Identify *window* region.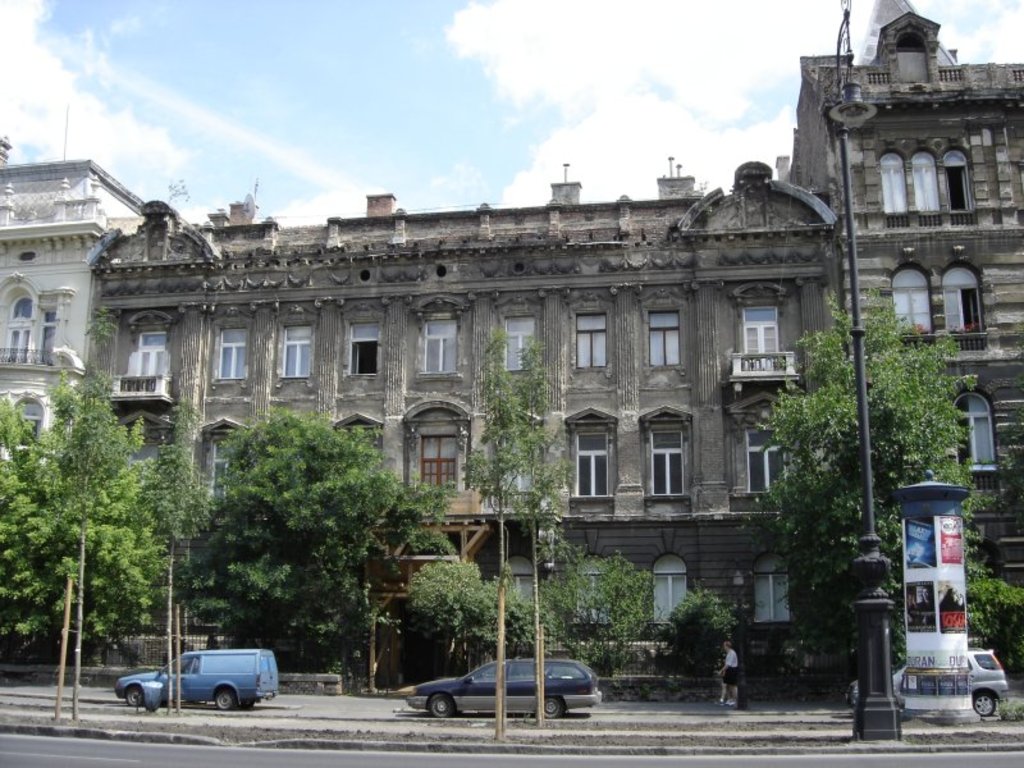
Region: x1=730, y1=394, x2=786, y2=512.
